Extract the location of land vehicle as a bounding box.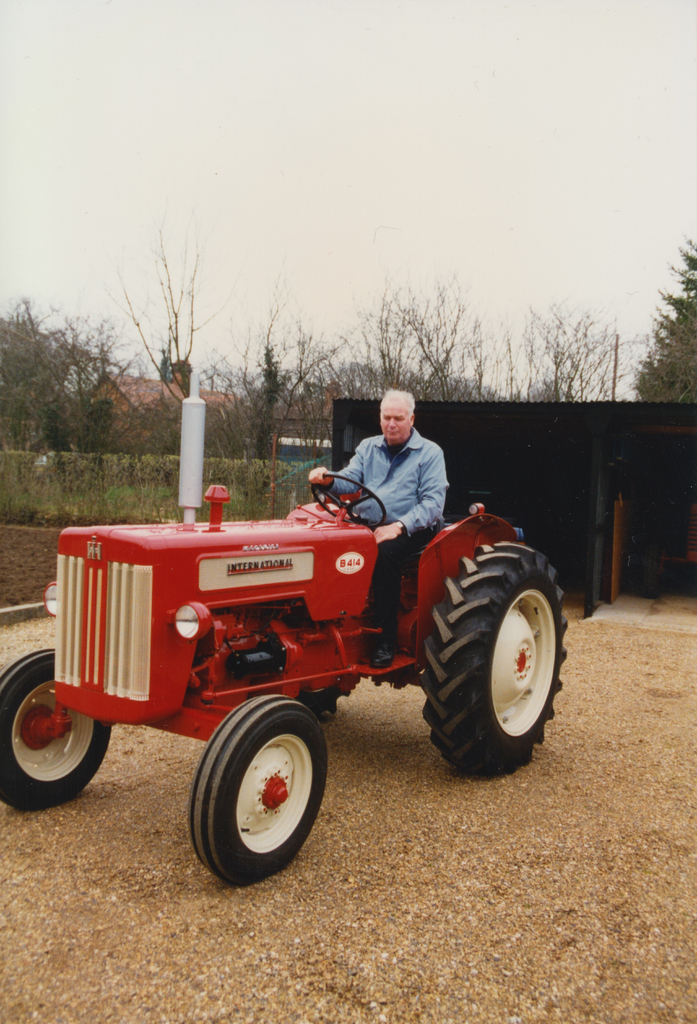
[x1=1, y1=488, x2=602, y2=877].
